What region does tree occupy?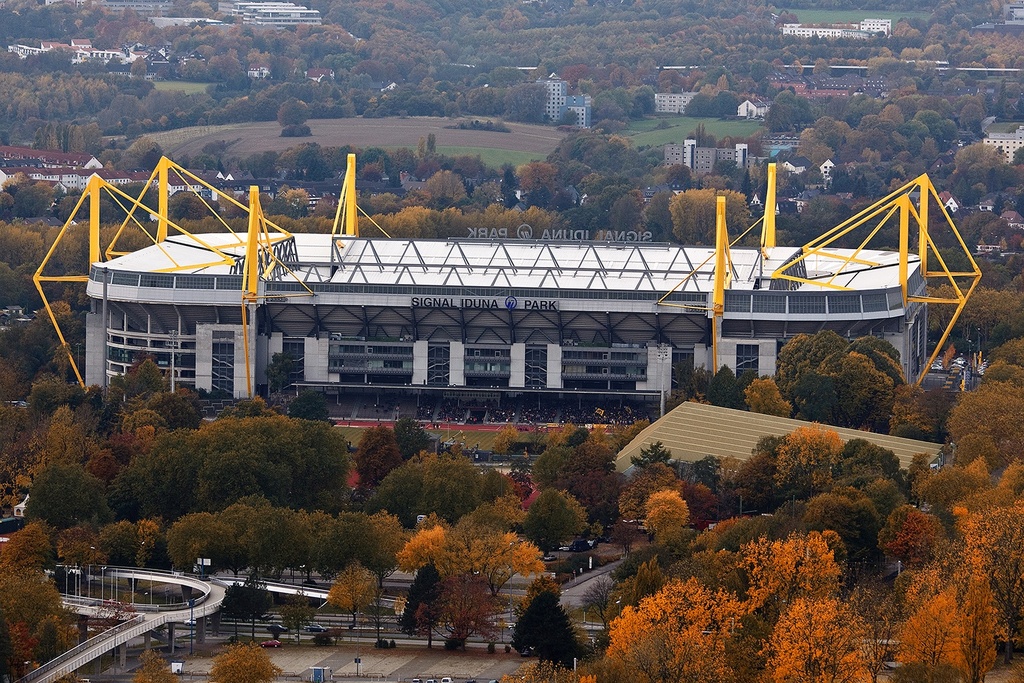
[x1=359, y1=445, x2=509, y2=520].
